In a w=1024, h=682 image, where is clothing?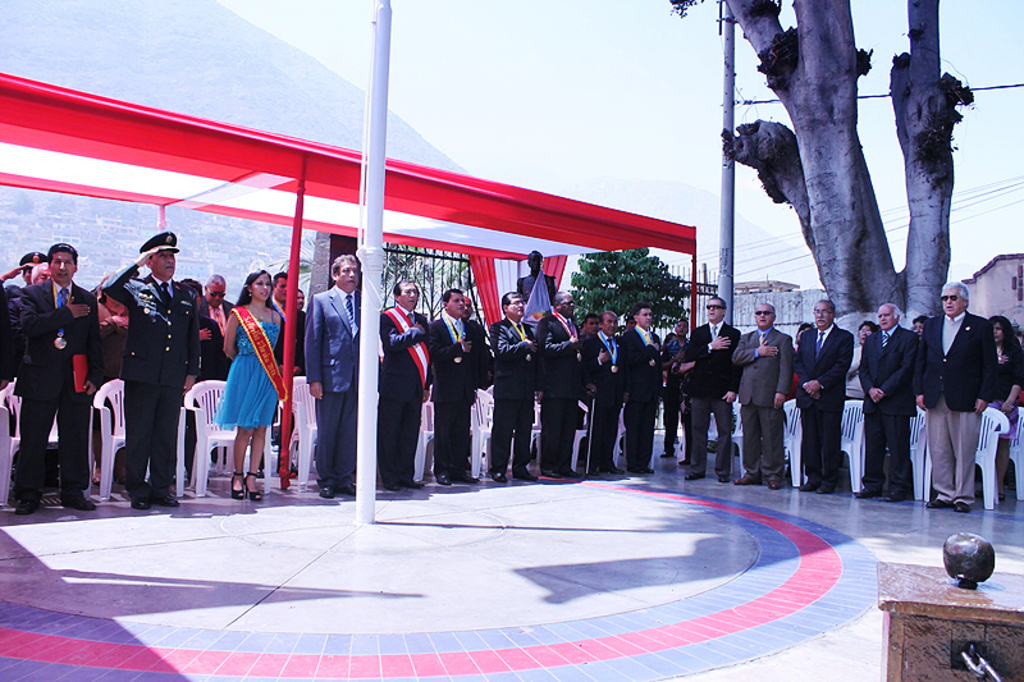
bbox(910, 307, 991, 509).
